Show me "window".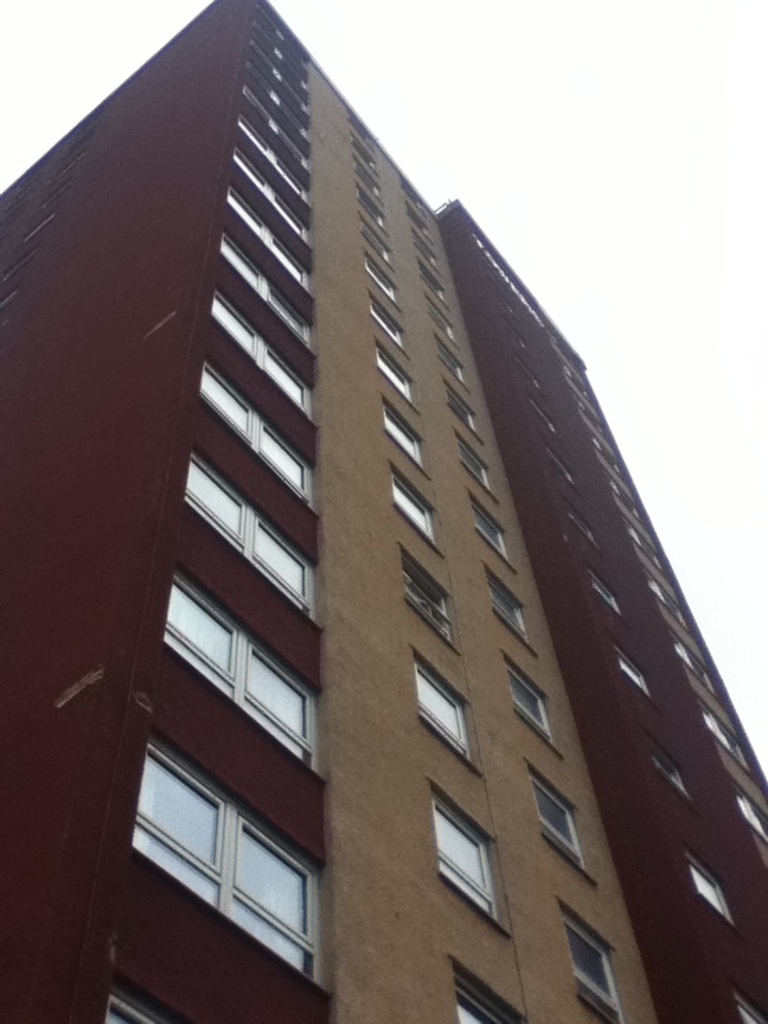
"window" is here: <region>672, 635, 704, 679</region>.
